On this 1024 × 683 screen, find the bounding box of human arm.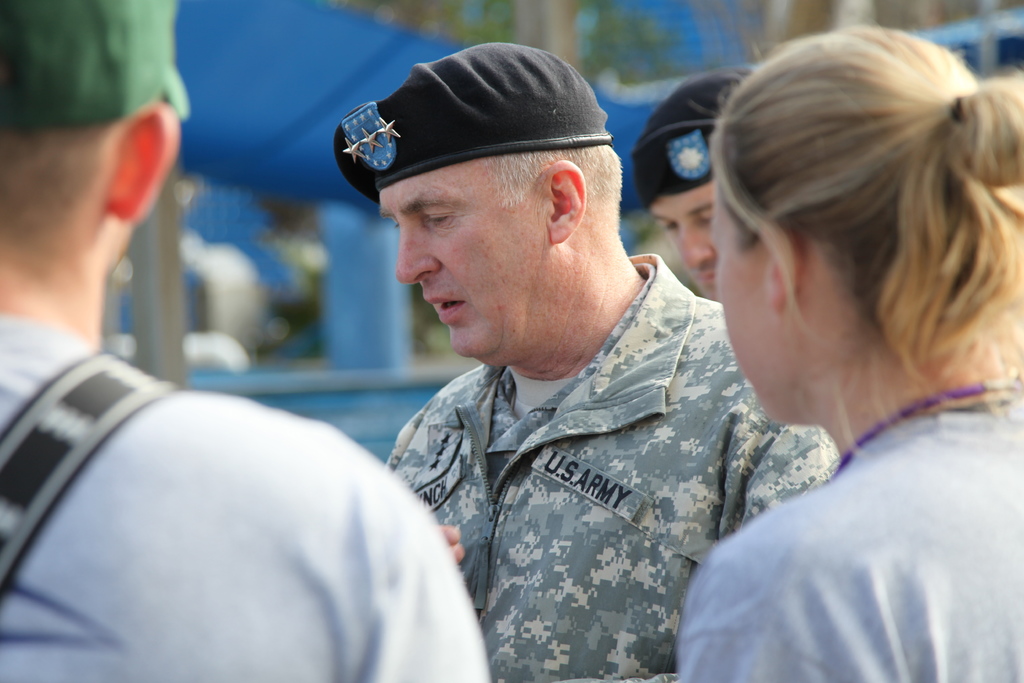
Bounding box: bbox=[442, 524, 465, 557].
